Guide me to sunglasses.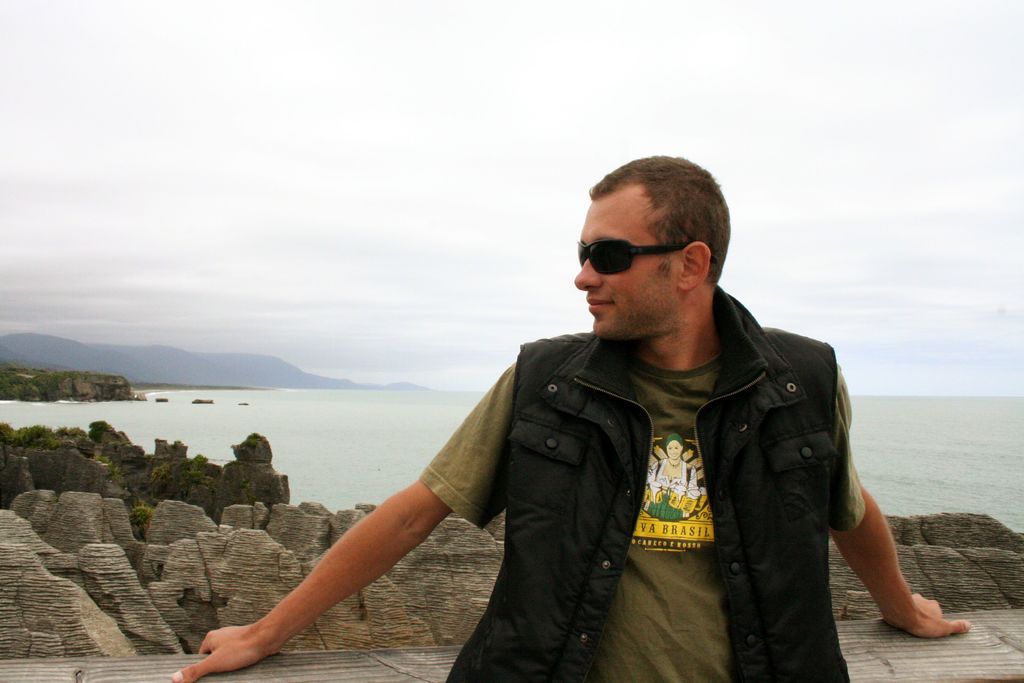
Guidance: x1=564, y1=233, x2=698, y2=281.
